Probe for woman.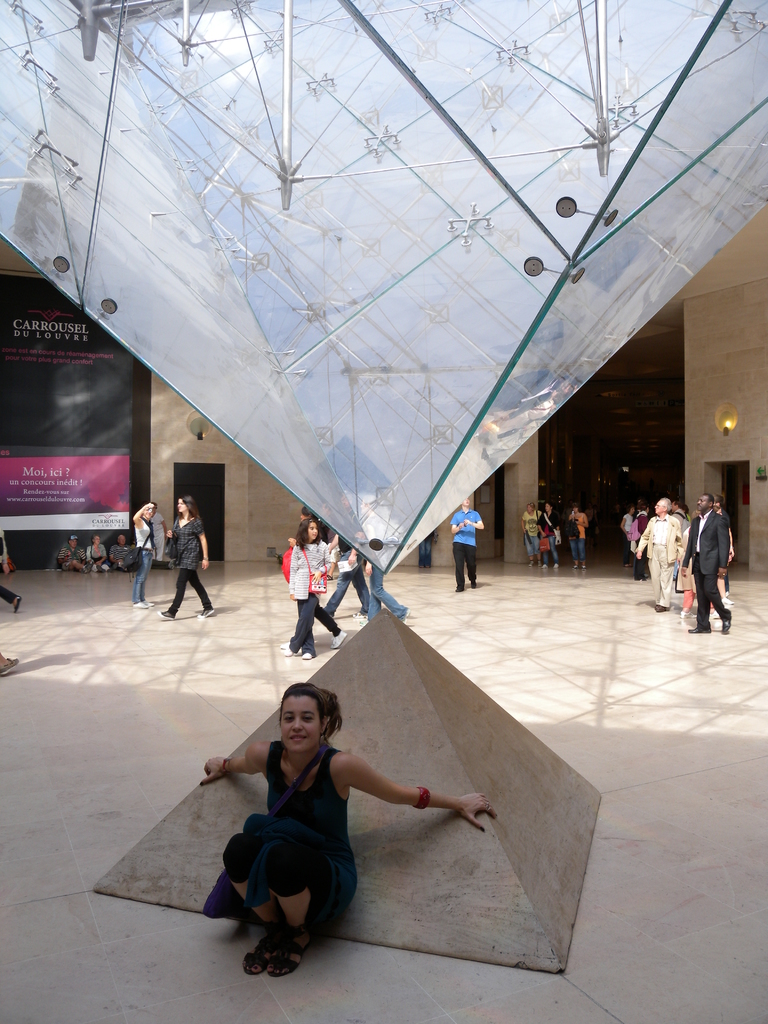
Probe result: {"x1": 268, "y1": 494, "x2": 324, "y2": 658}.
